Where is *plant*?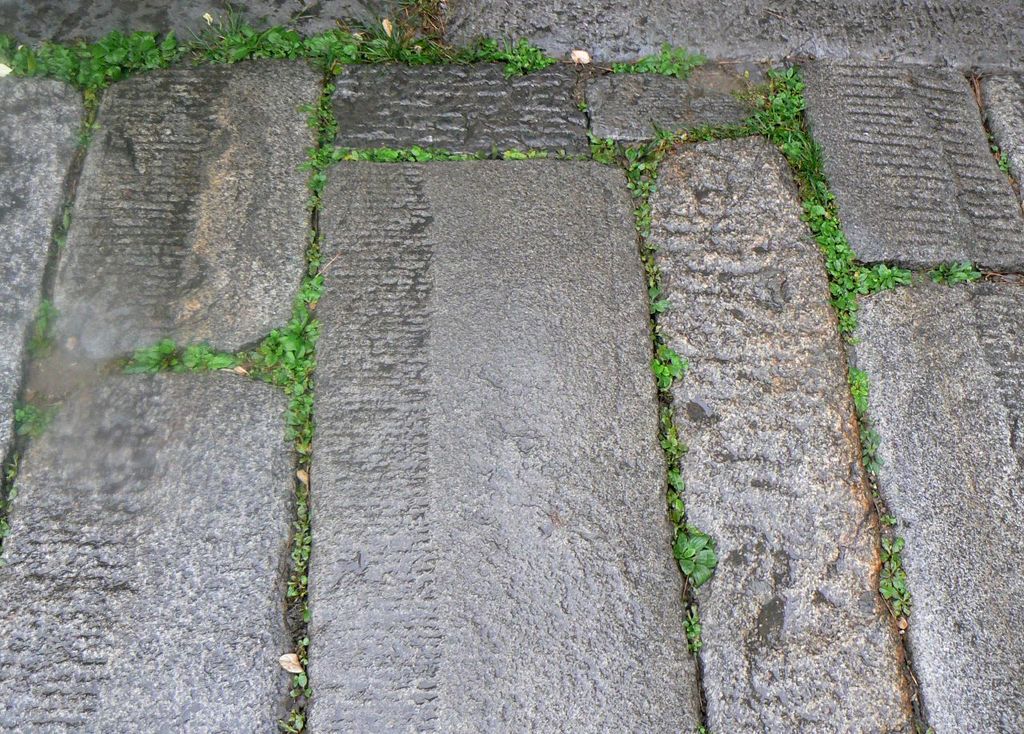
pyautogui.locateOnScreen(77, 118, 100, 146).
